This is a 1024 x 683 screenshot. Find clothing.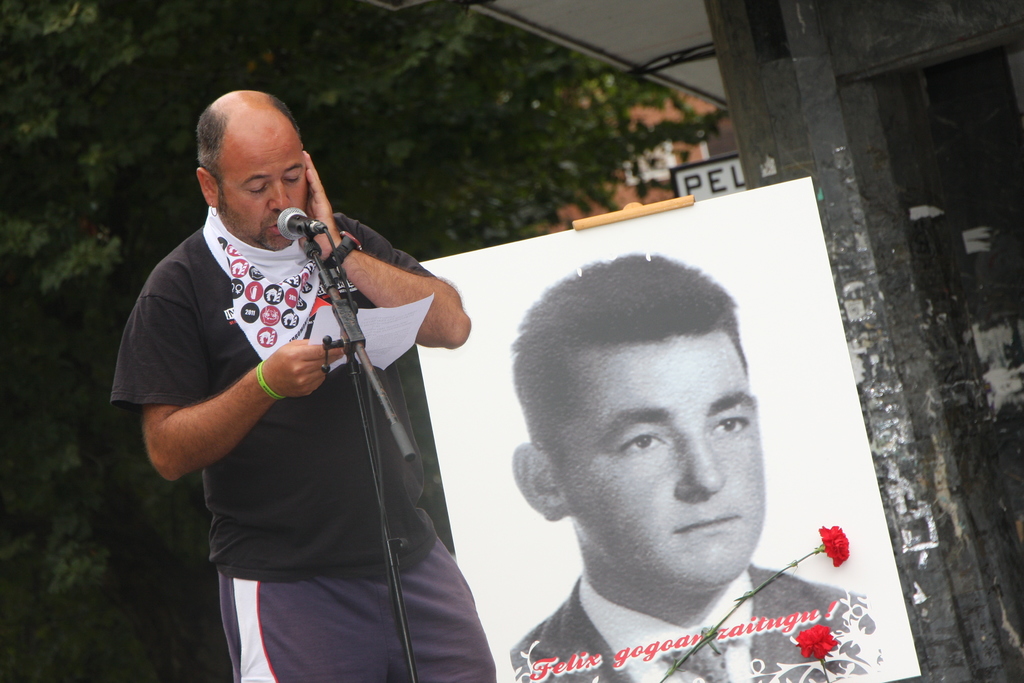
Bounding box: 513:564:879:682.
